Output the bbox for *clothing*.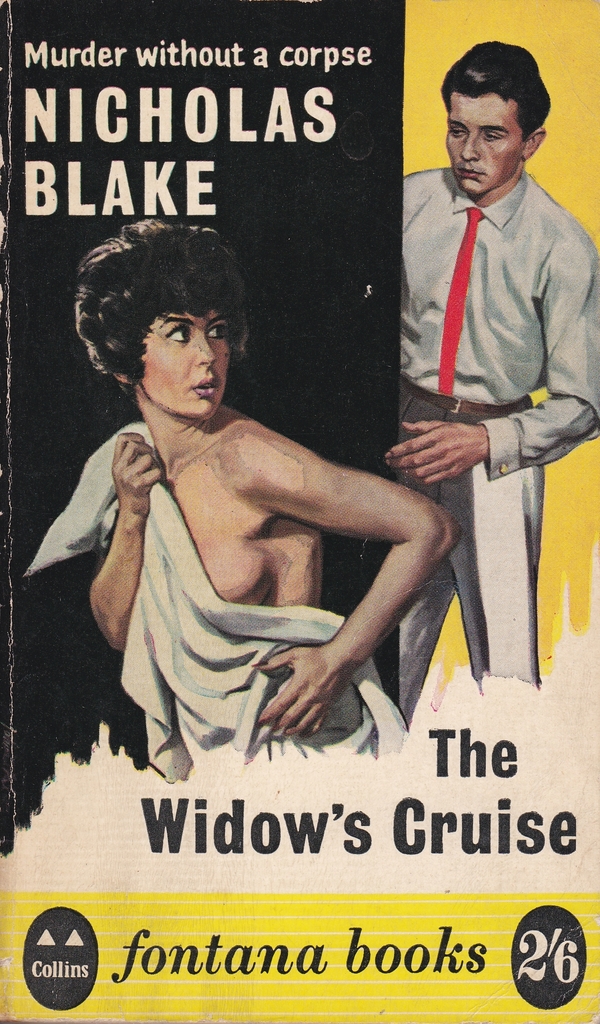
[375,166,599,713].
